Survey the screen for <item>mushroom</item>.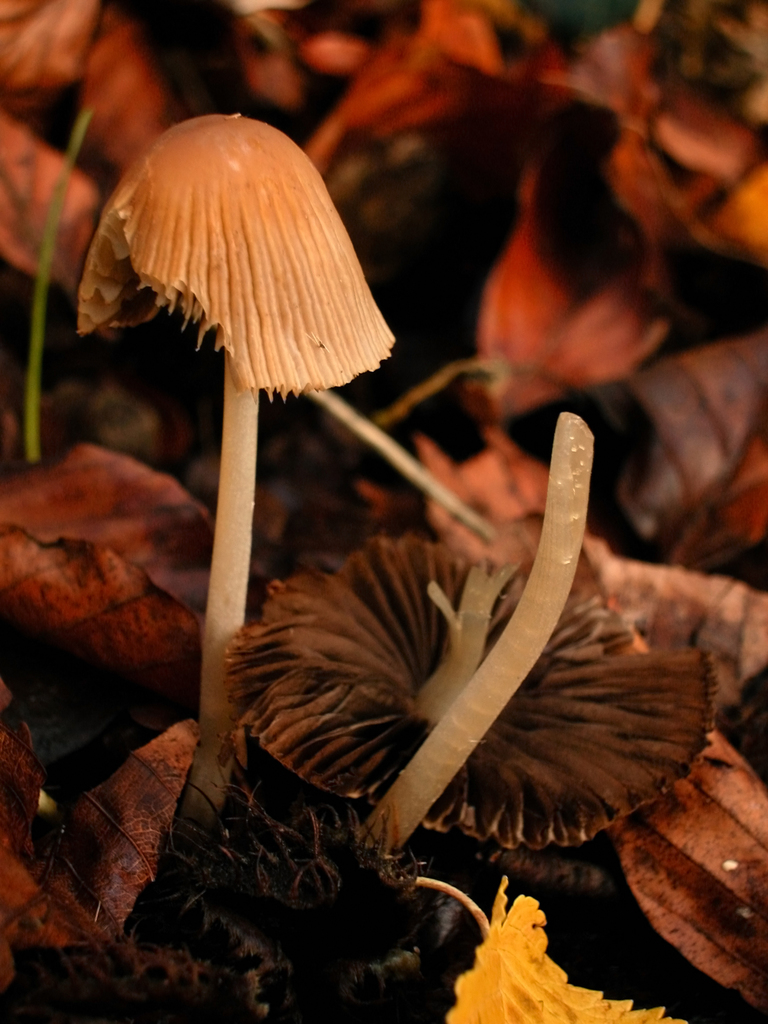
Survey found: 226, 408, 723, 861.
